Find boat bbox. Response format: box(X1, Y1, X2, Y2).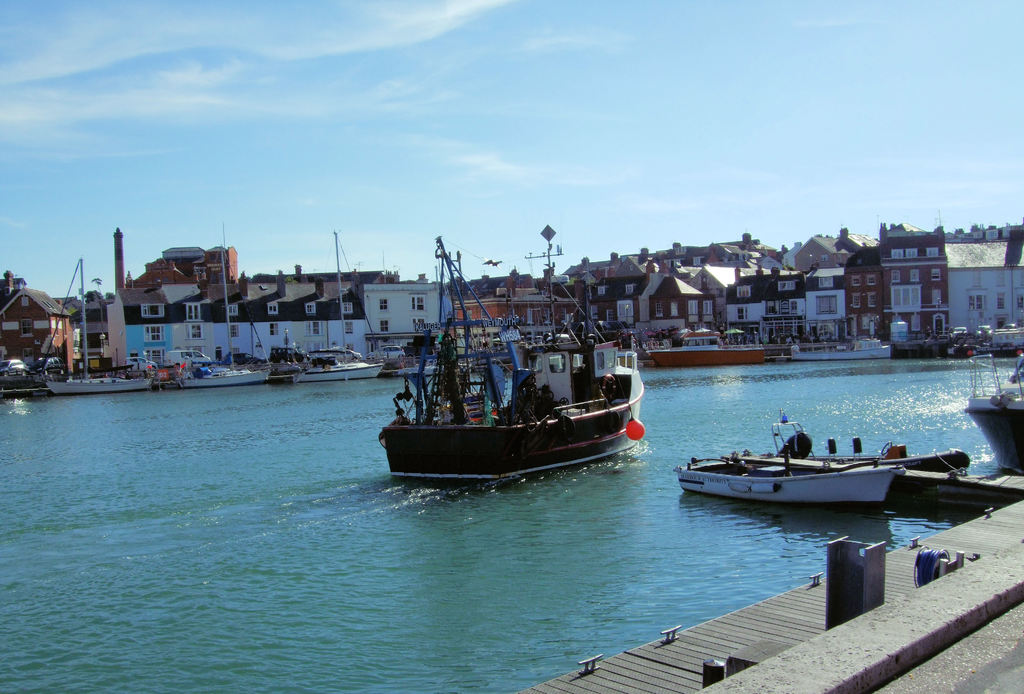
box(48, 259, 148, 397).
